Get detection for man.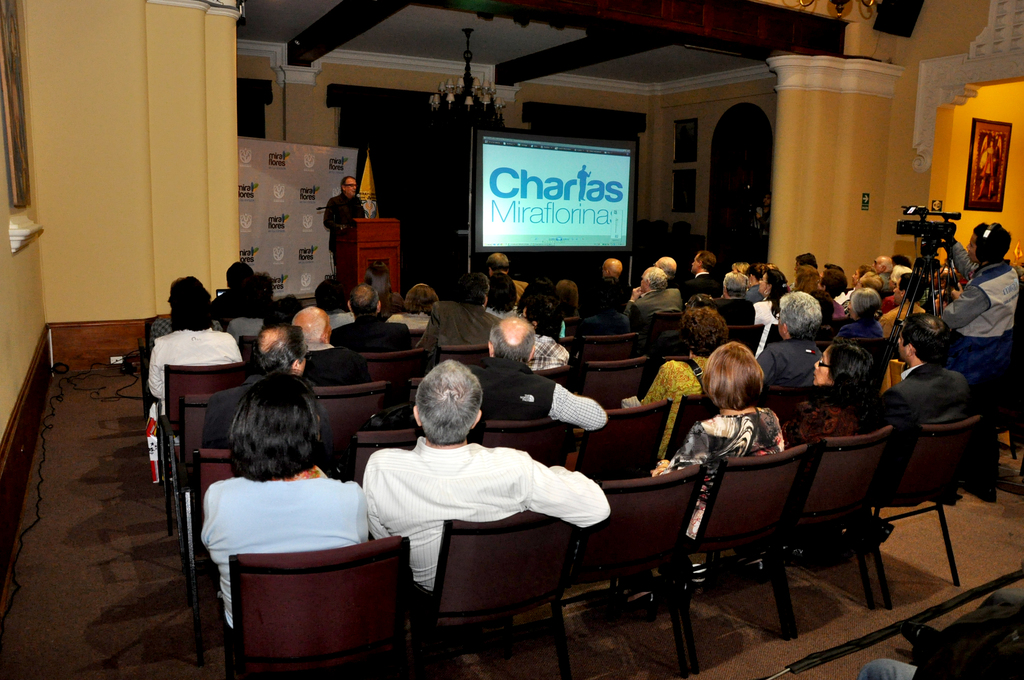
Detection: [289, 305, 374, 387].
